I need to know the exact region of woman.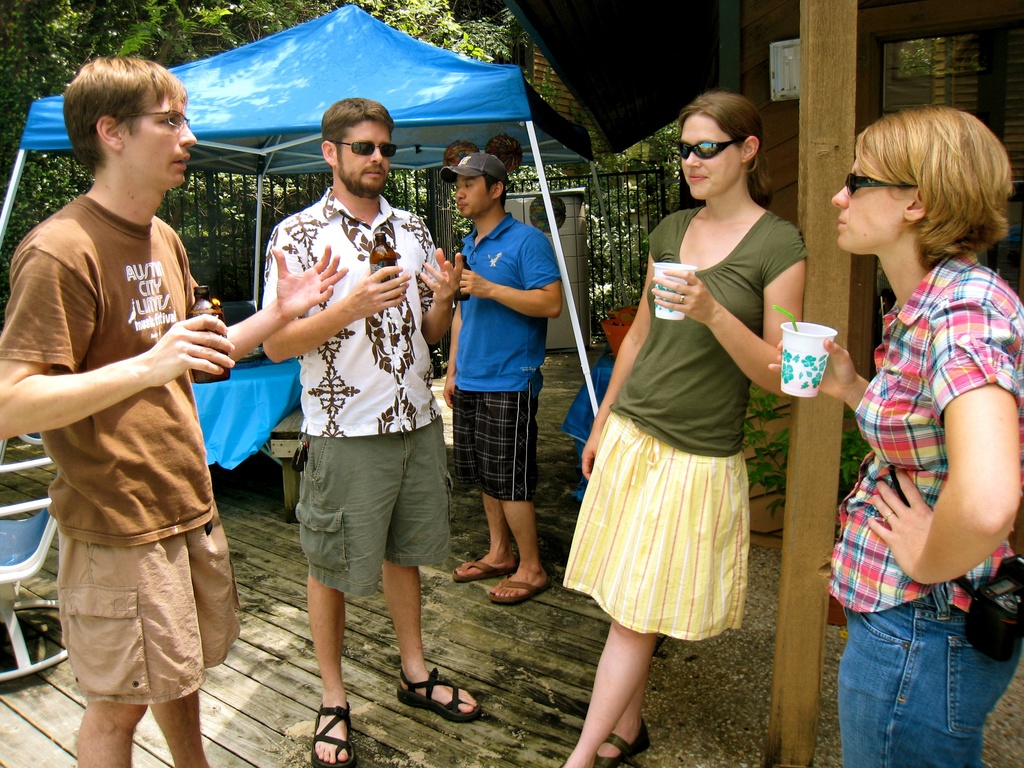
Region: <region>764, 107, 1023, 767</region>.
